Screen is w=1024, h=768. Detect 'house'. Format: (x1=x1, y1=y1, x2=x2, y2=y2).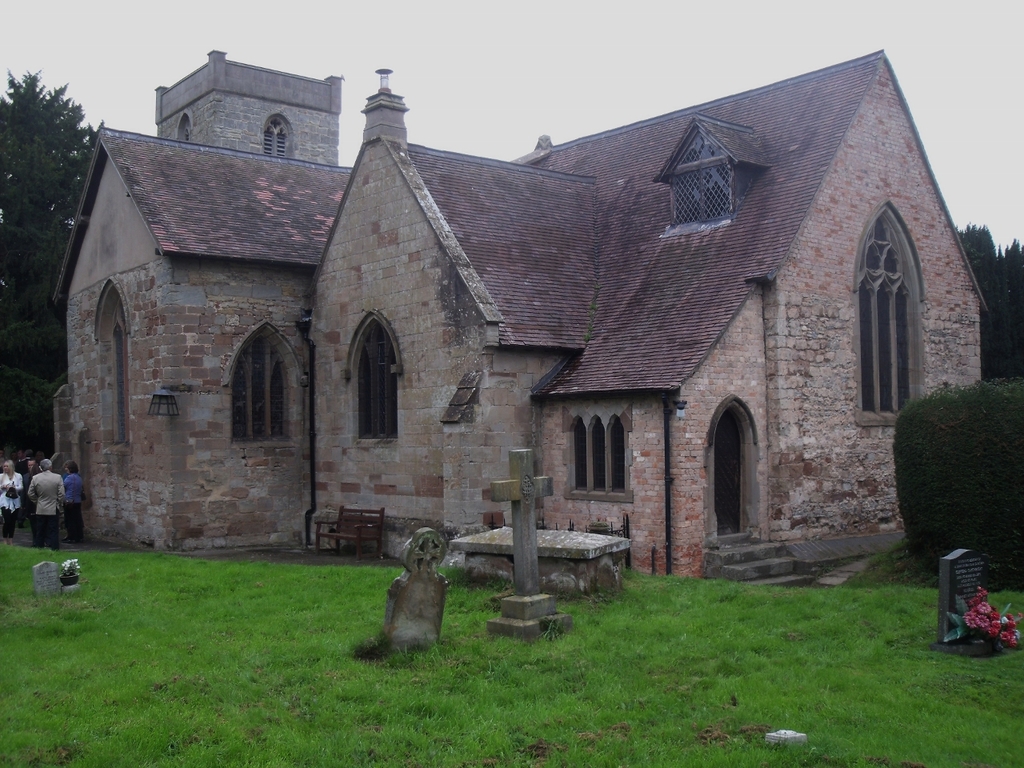
(x1=62, y1=34, x2=360, y2=556).
